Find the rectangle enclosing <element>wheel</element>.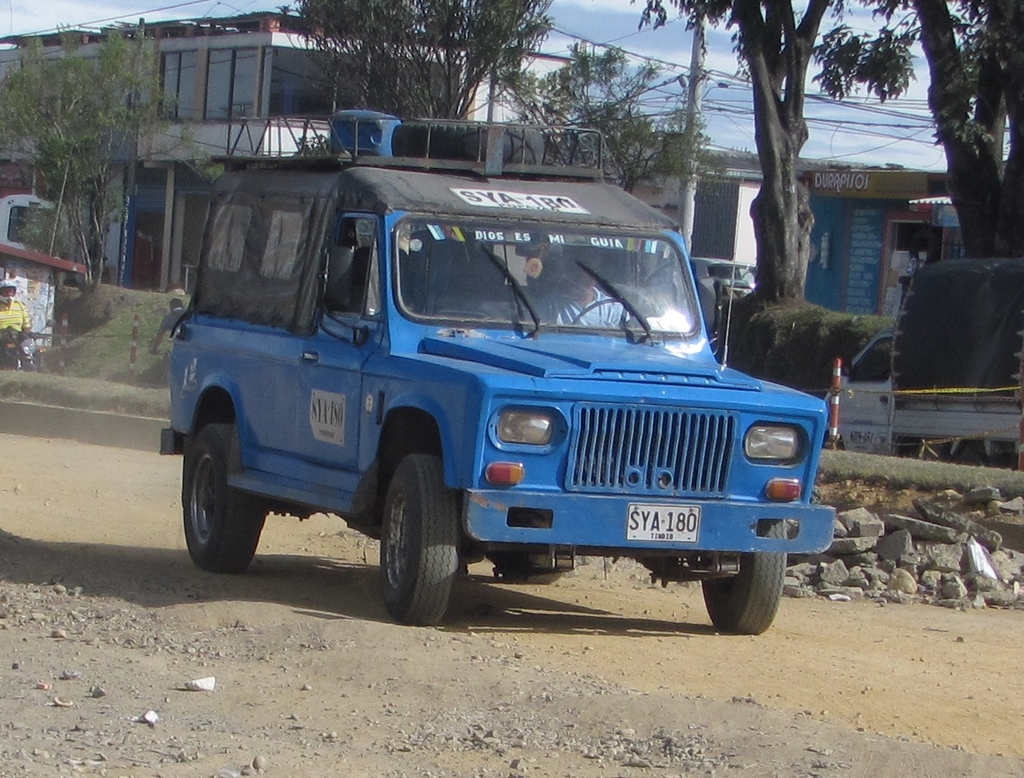
rect(570, 298, 637, 324).
